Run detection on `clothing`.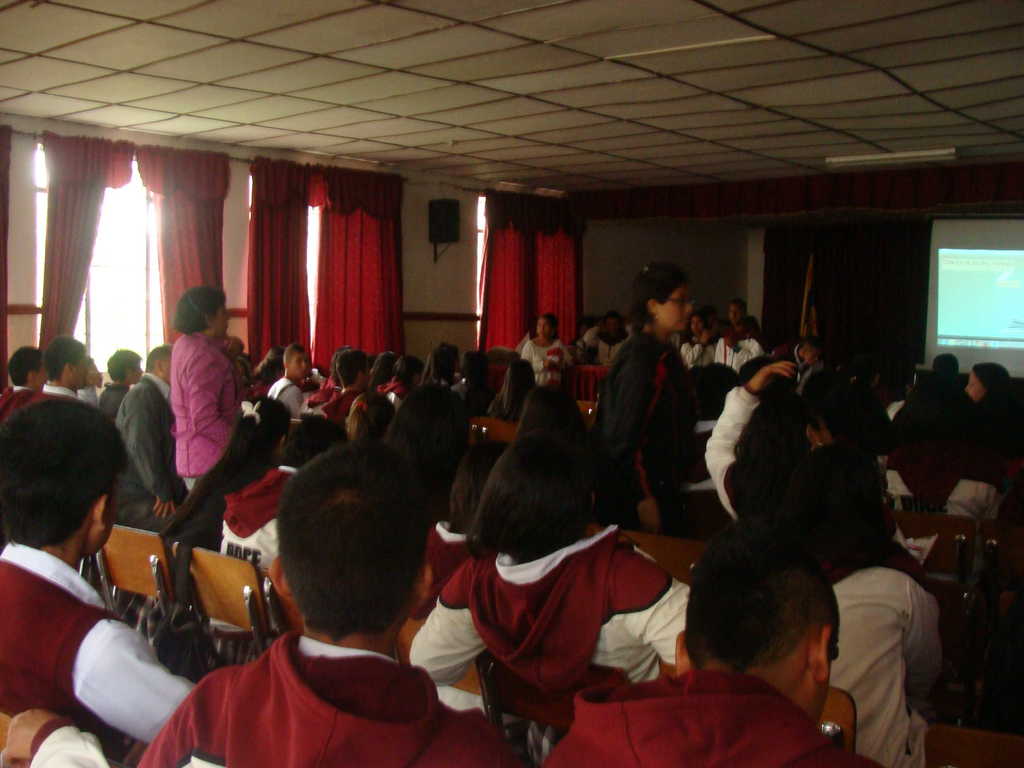
Result: x1=264 y1=376 x2=301 y2=413.
